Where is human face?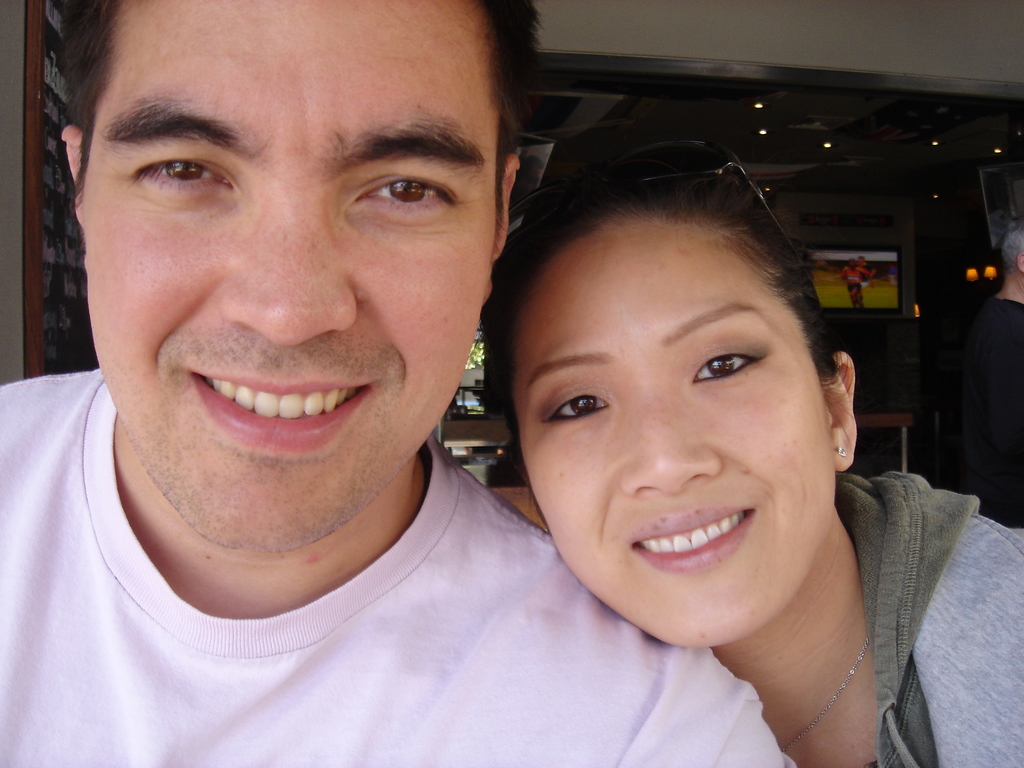
Rect(74, 0, 494, 553).
